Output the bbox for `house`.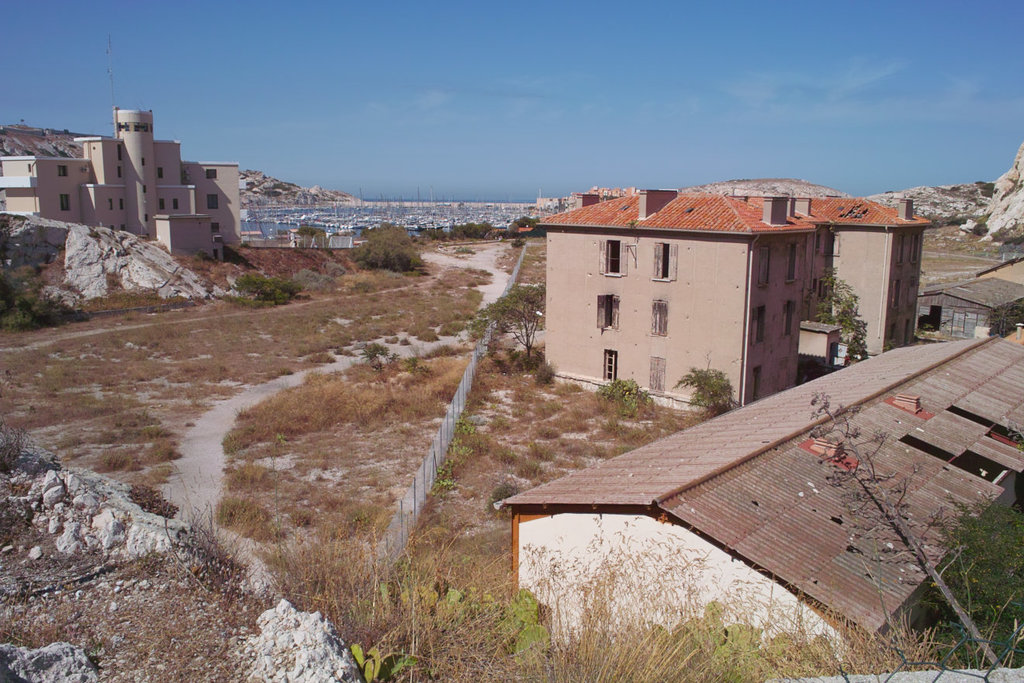
541, 183, 939, 421.
